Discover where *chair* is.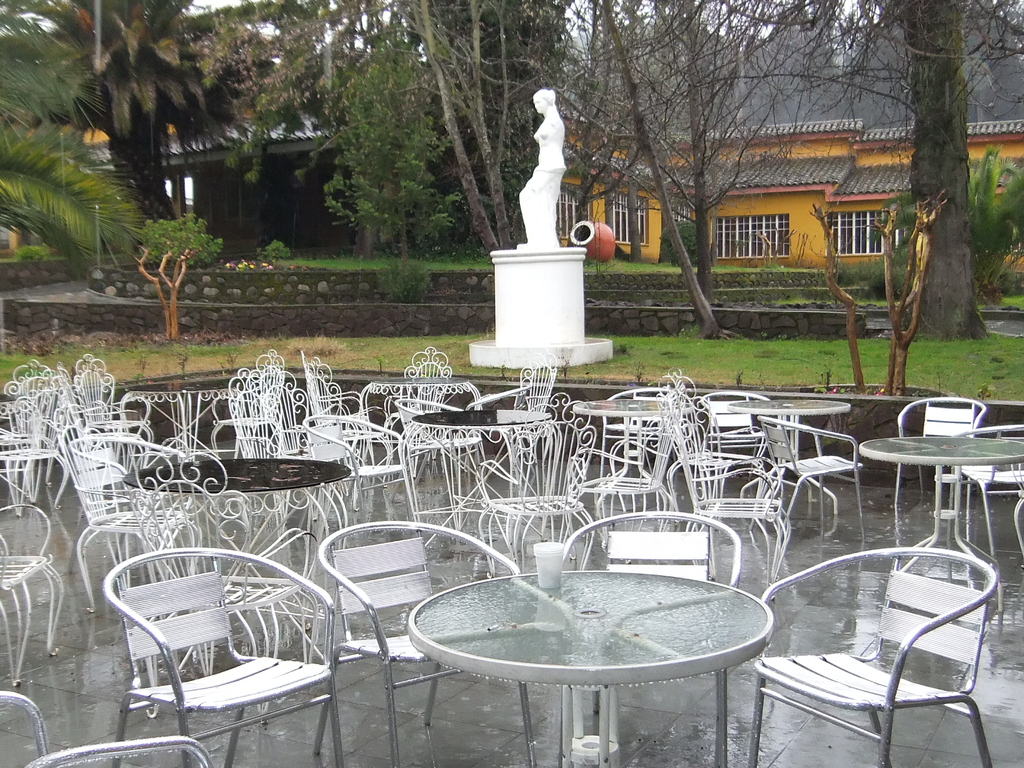
Discovered at [887, 394, 988, 536].
